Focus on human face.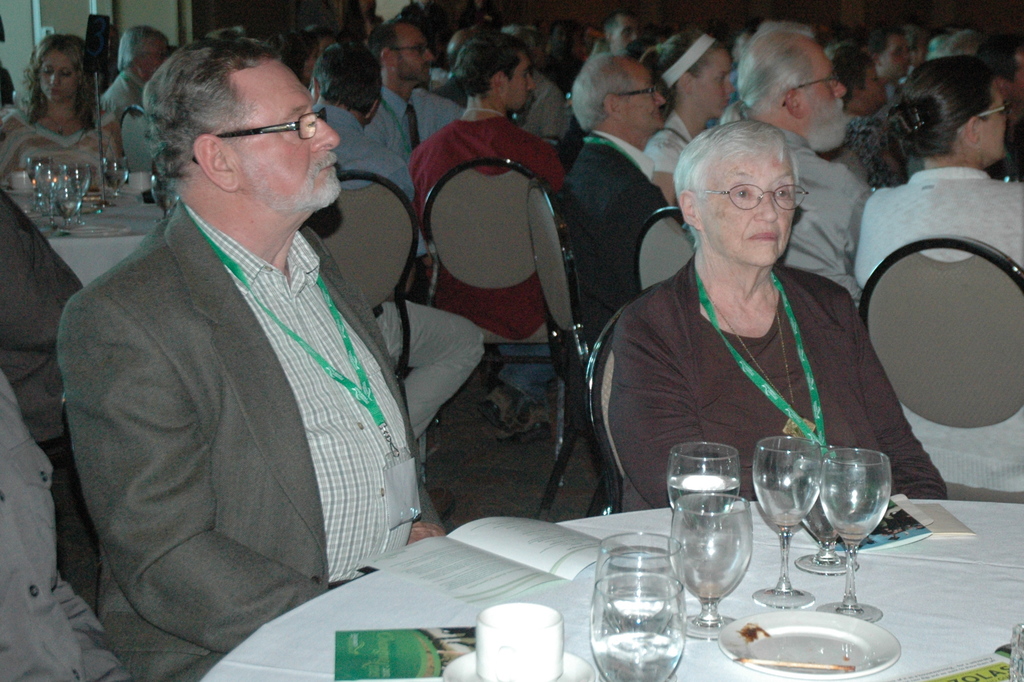
Focused at rect(614, 59, 668, 128).
